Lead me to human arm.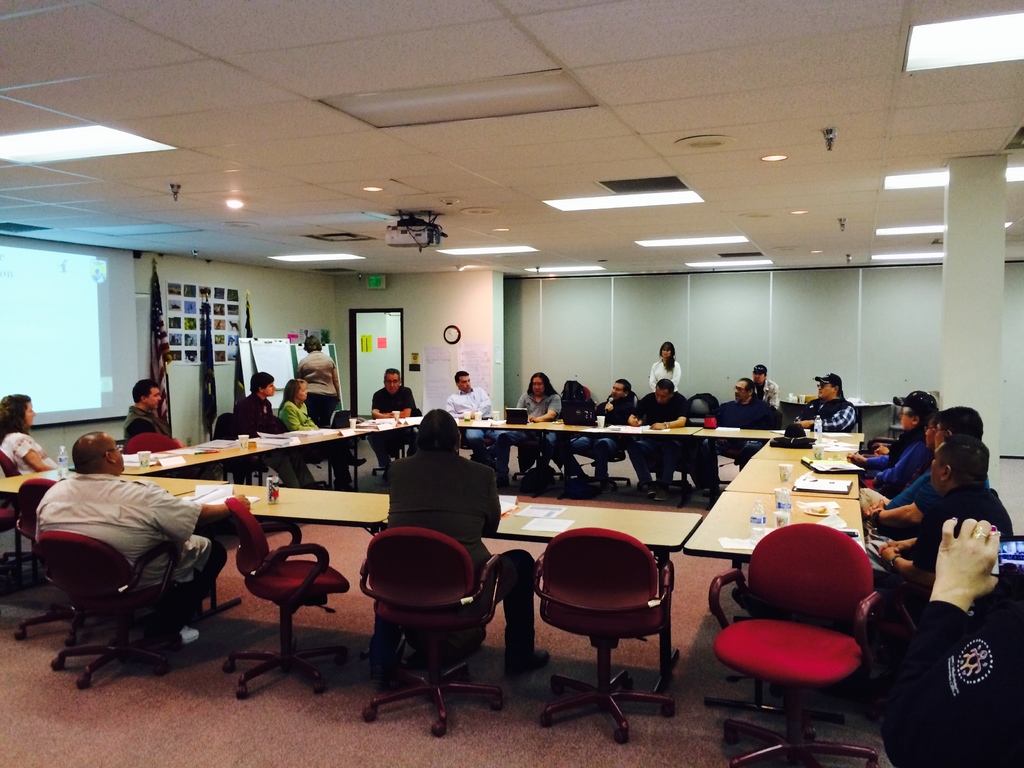
Lead to 844:447:890:472.
